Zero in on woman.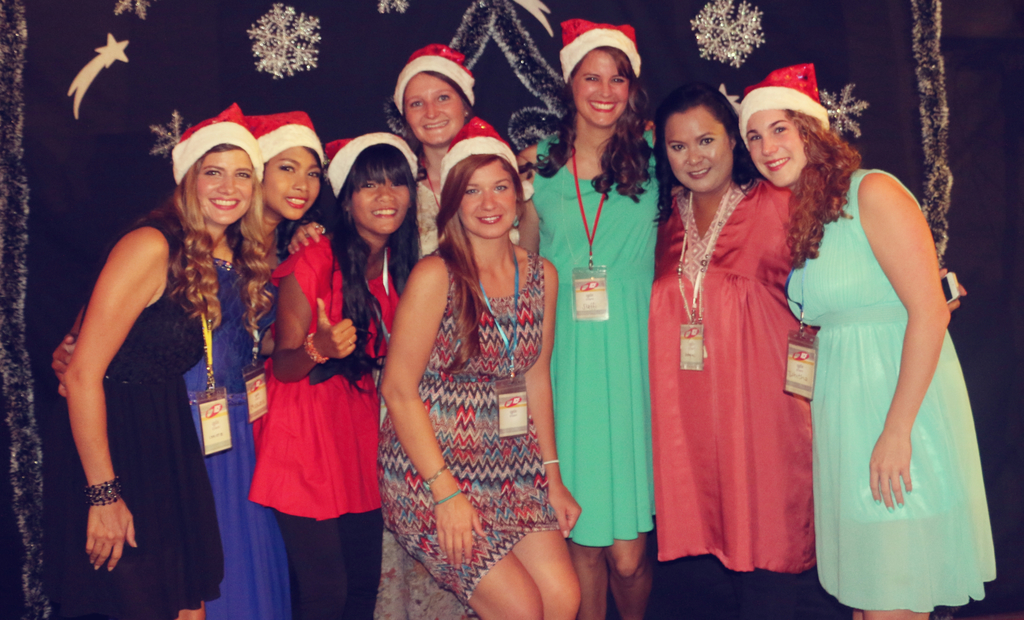
Zeroed in: Rect(733, 63, 1004, 619).
